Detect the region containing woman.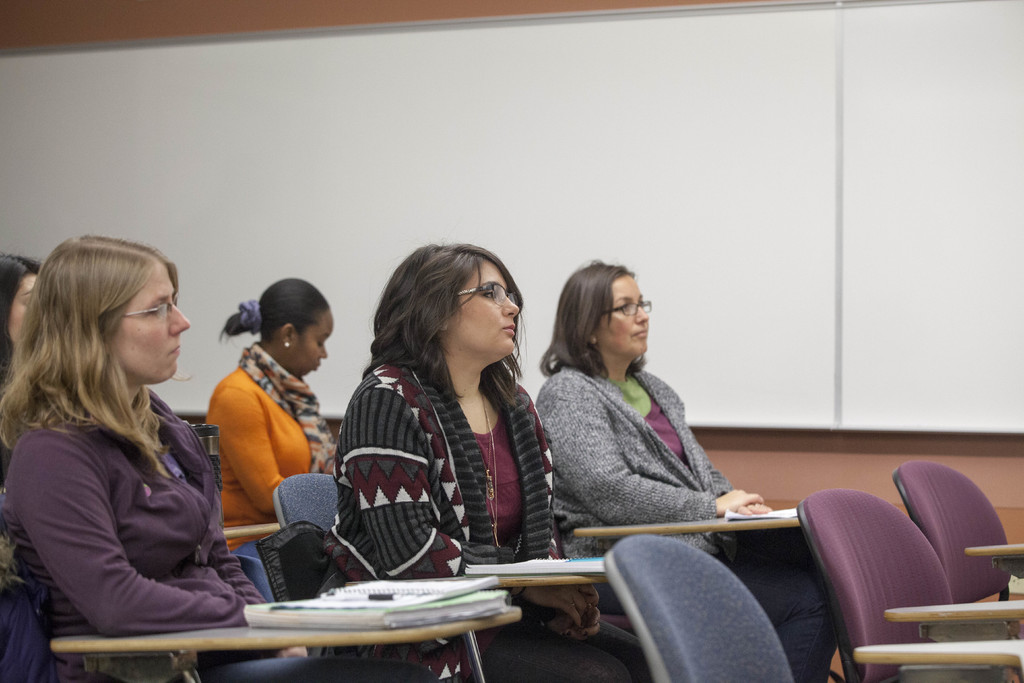
<region>0, 241, 440, 682</region>.
